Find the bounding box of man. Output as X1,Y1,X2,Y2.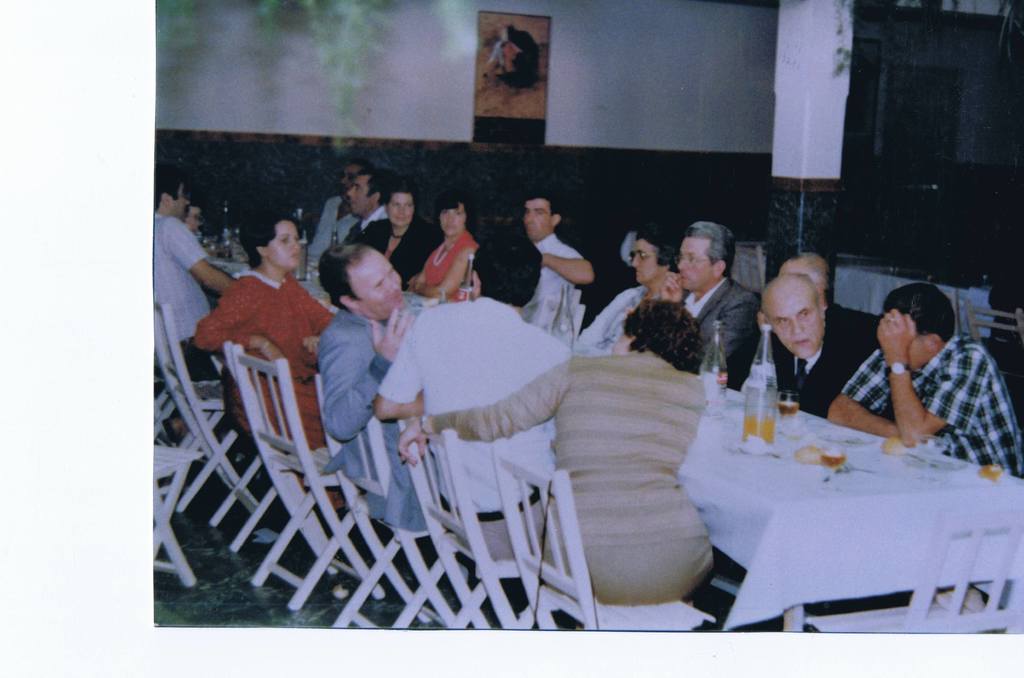
782,254,831,298.
